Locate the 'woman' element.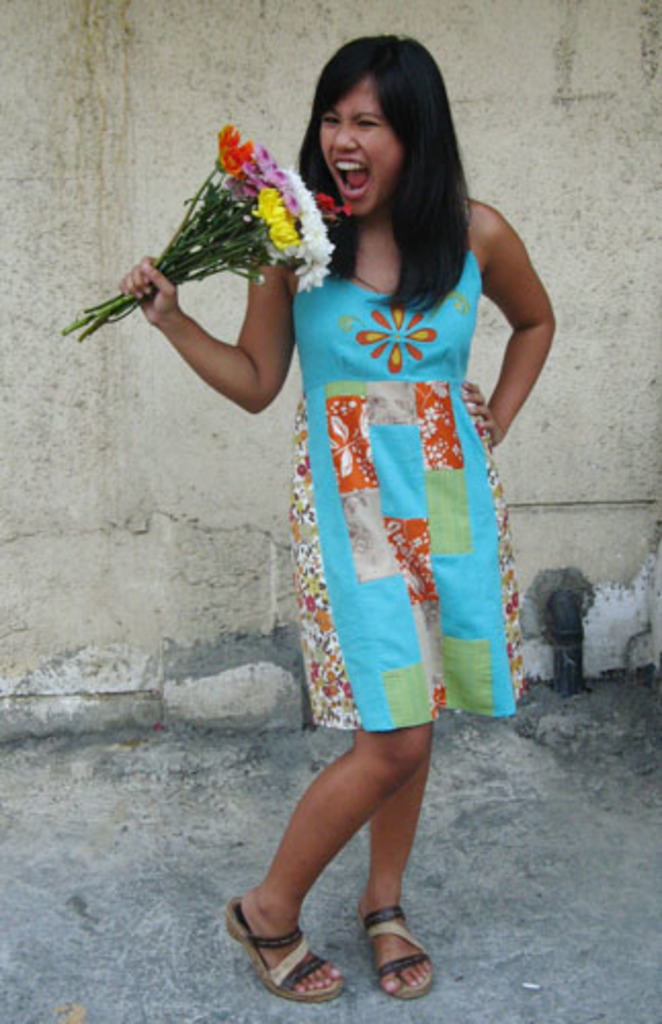
Element bbox: select_region(107, 33, 557, 1018).
